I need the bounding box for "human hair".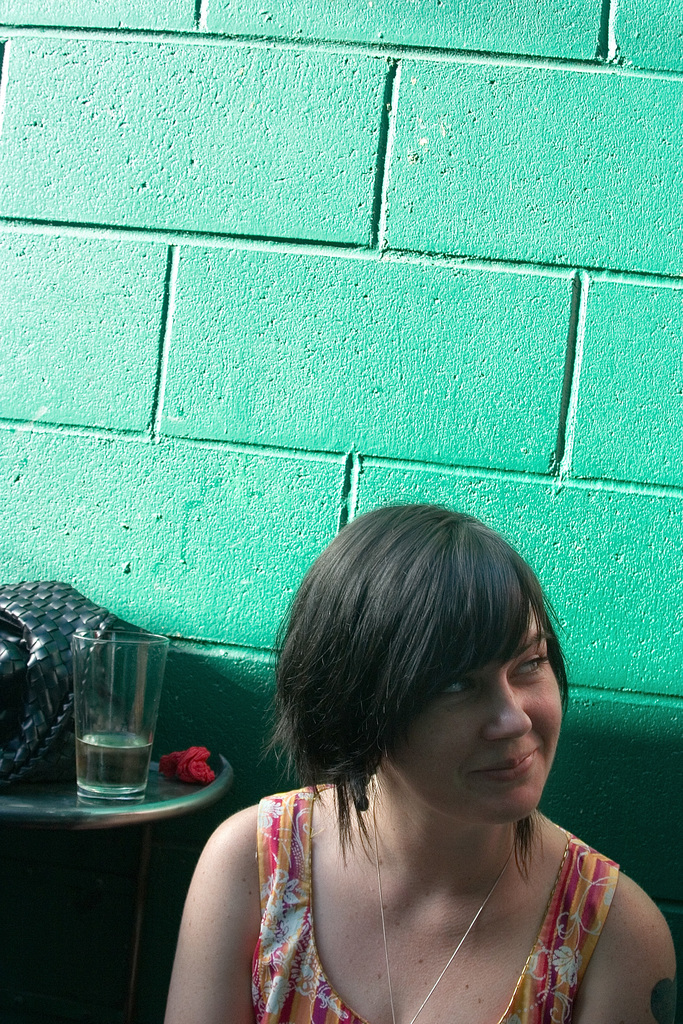
Here it is: 240 503 579 874.
